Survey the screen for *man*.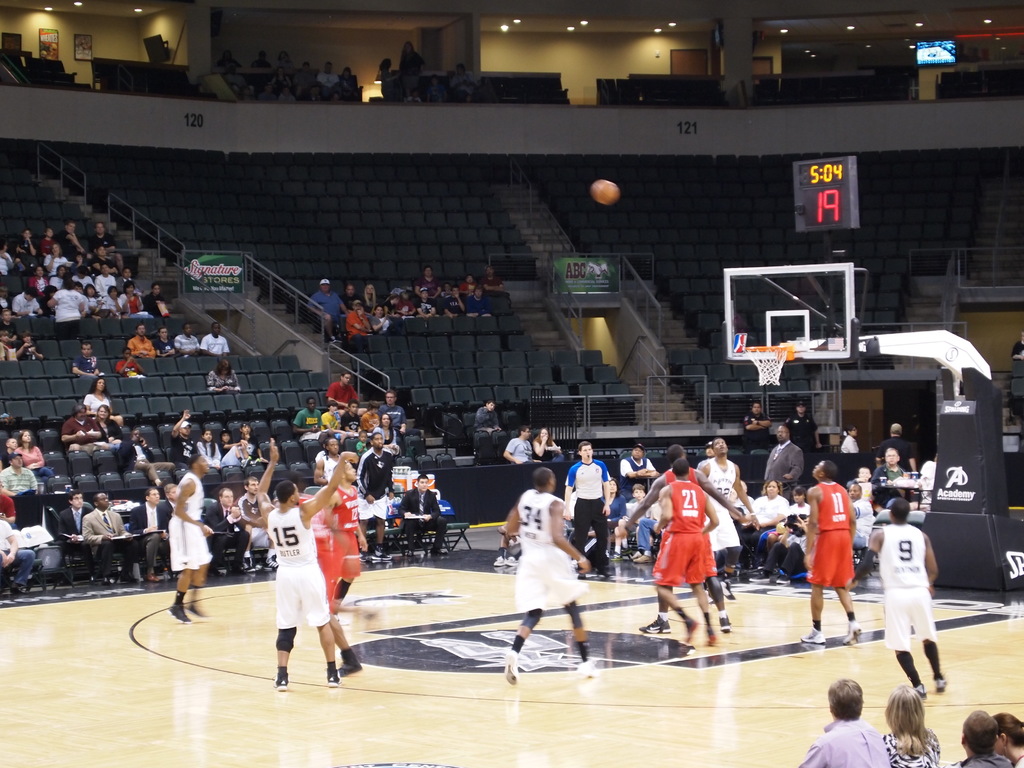
Survey found: bbox(172, 323, 198, 357).
